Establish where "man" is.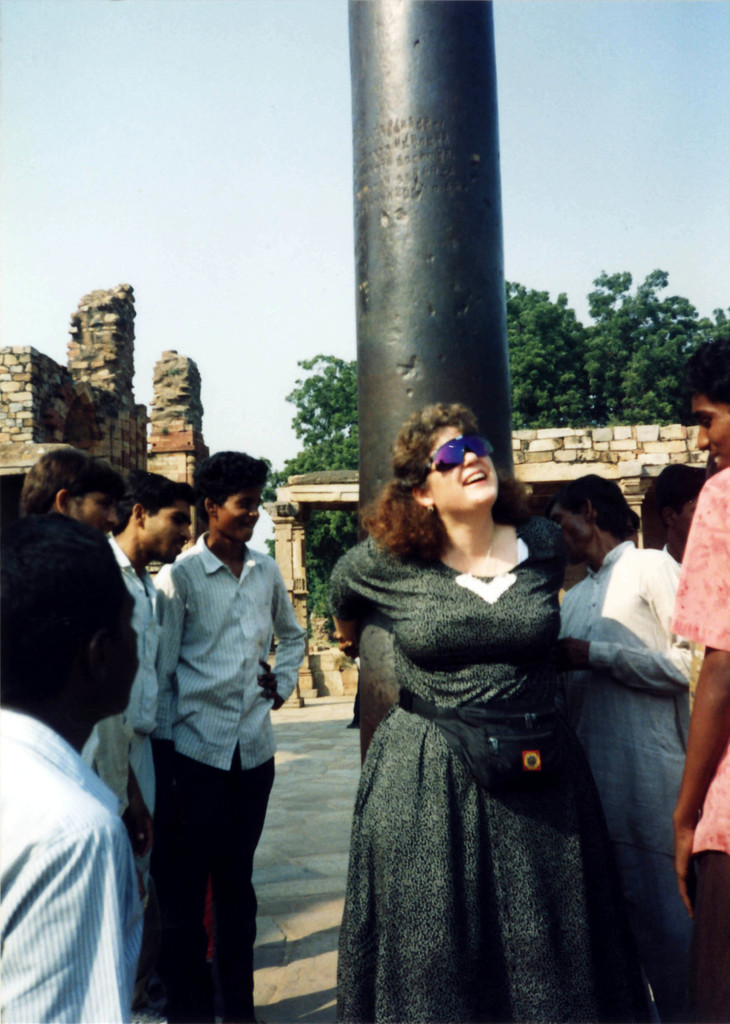
Established at (668, 339, 729, 1023).
